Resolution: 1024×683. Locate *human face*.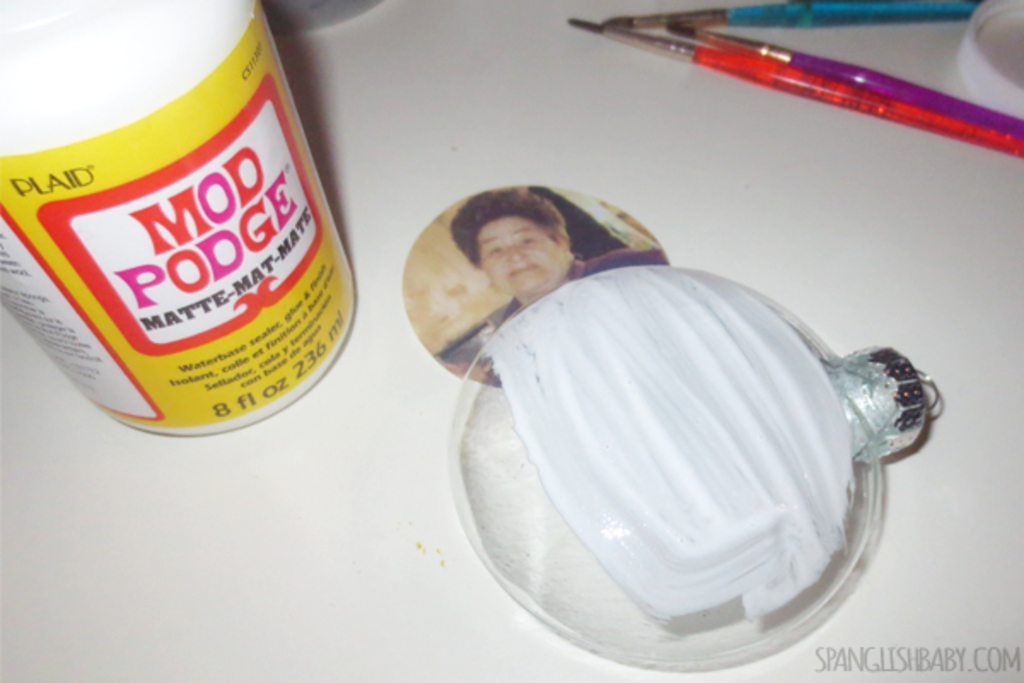
[474,215,558,294].
